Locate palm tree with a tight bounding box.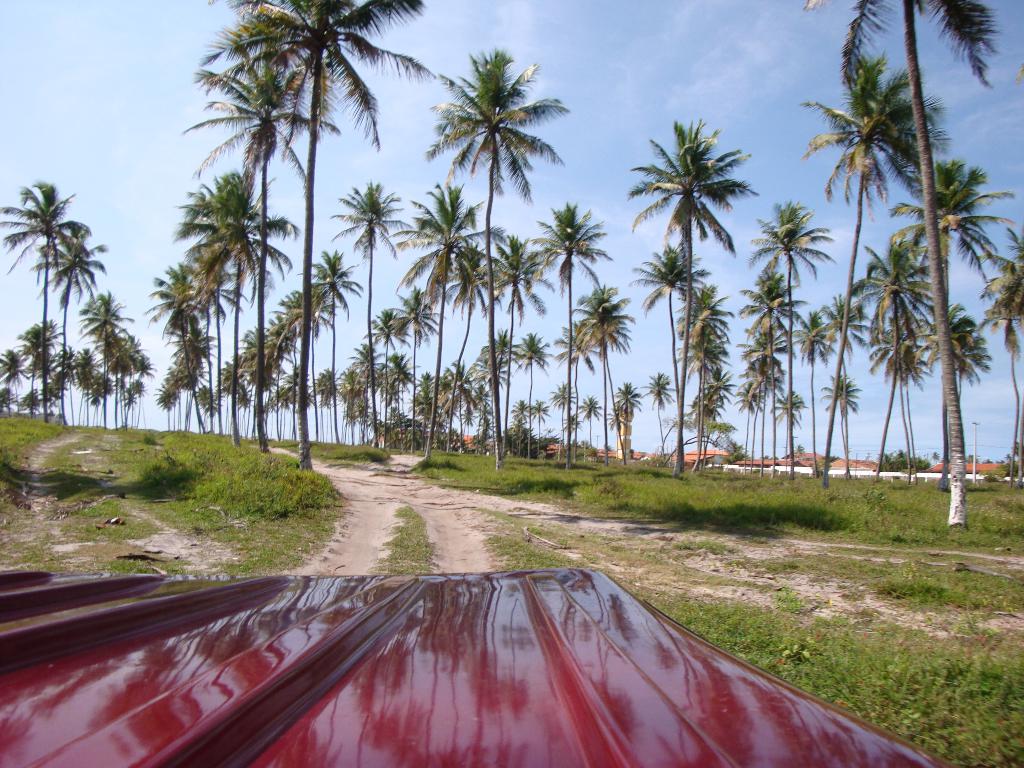
x1=555, y1=318, x2=582, y2=462.
